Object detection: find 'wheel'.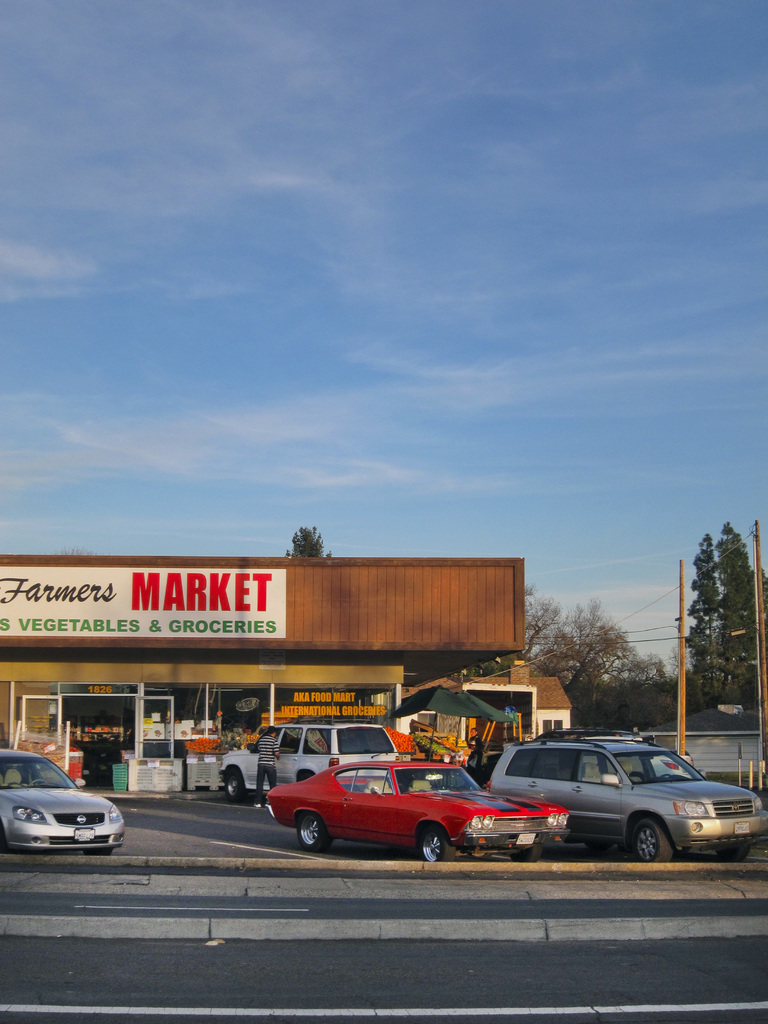
[625, 772, 642, 787].
